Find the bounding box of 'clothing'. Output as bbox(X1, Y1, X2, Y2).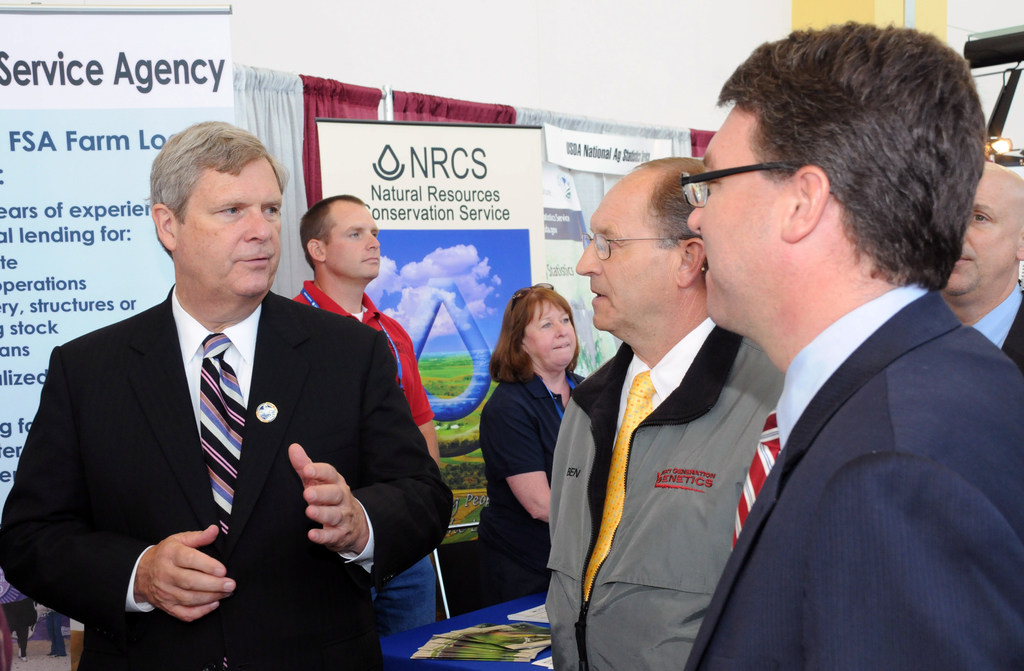
bbox(2, 277, 457, 670).
